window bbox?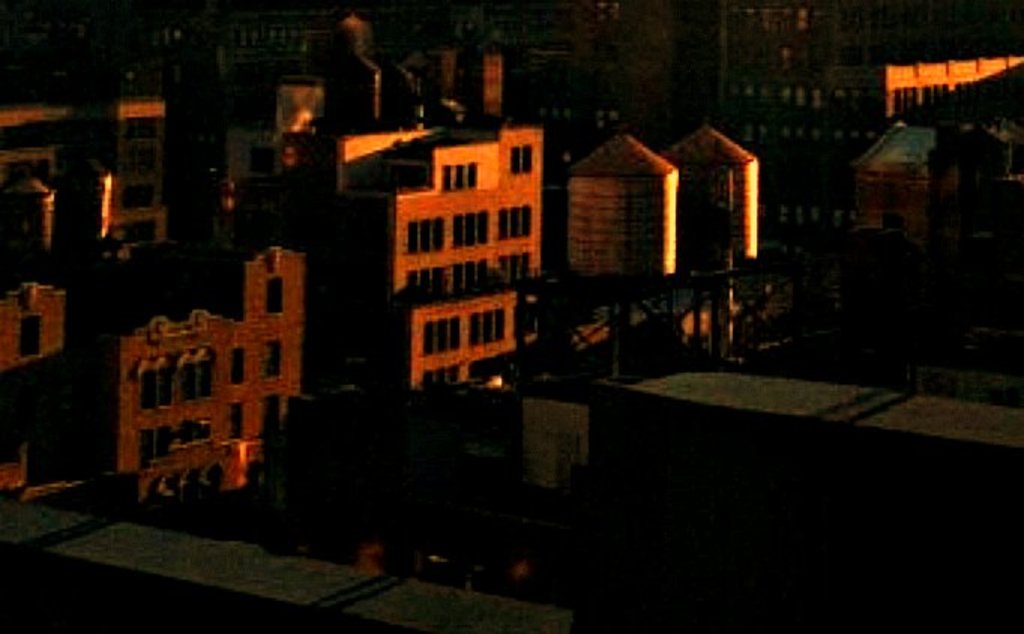
(18,314,39,353)
